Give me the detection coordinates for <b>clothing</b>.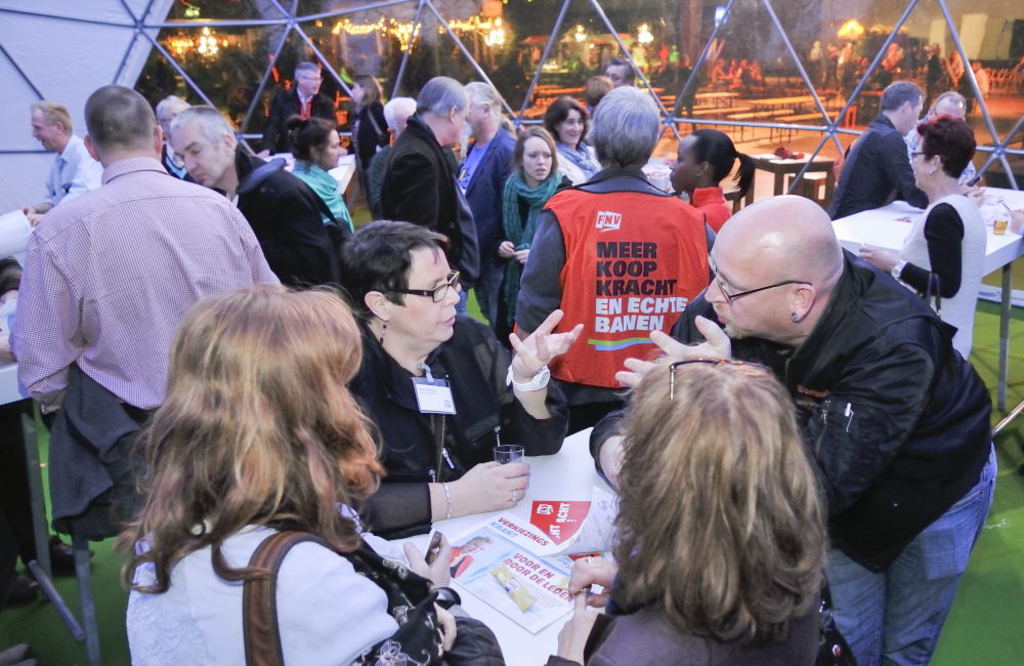
region(246, 161, 333, 294).
